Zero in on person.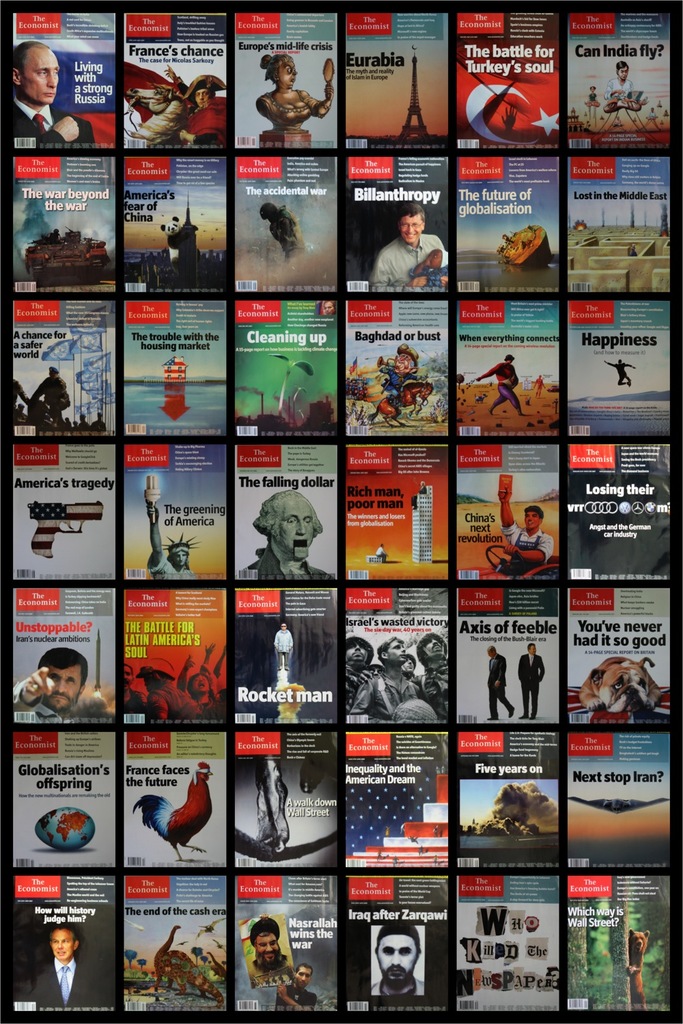
Zeroed in: <region>499, 478, 551, 580</region>.
